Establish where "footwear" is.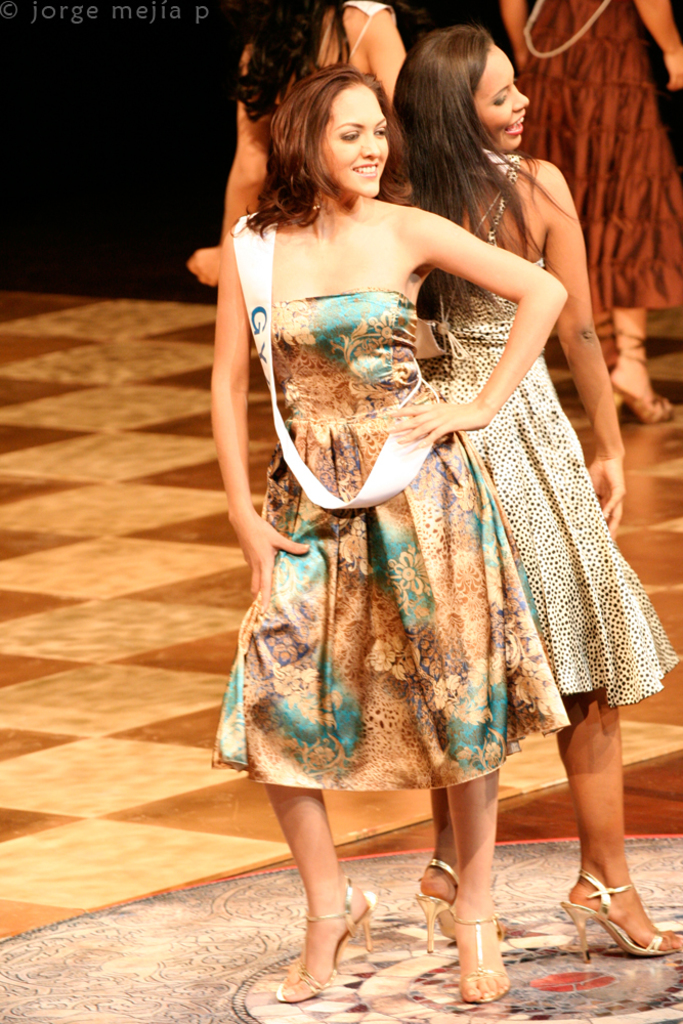
Established at bbox=[276, 881, 380, 1001].
